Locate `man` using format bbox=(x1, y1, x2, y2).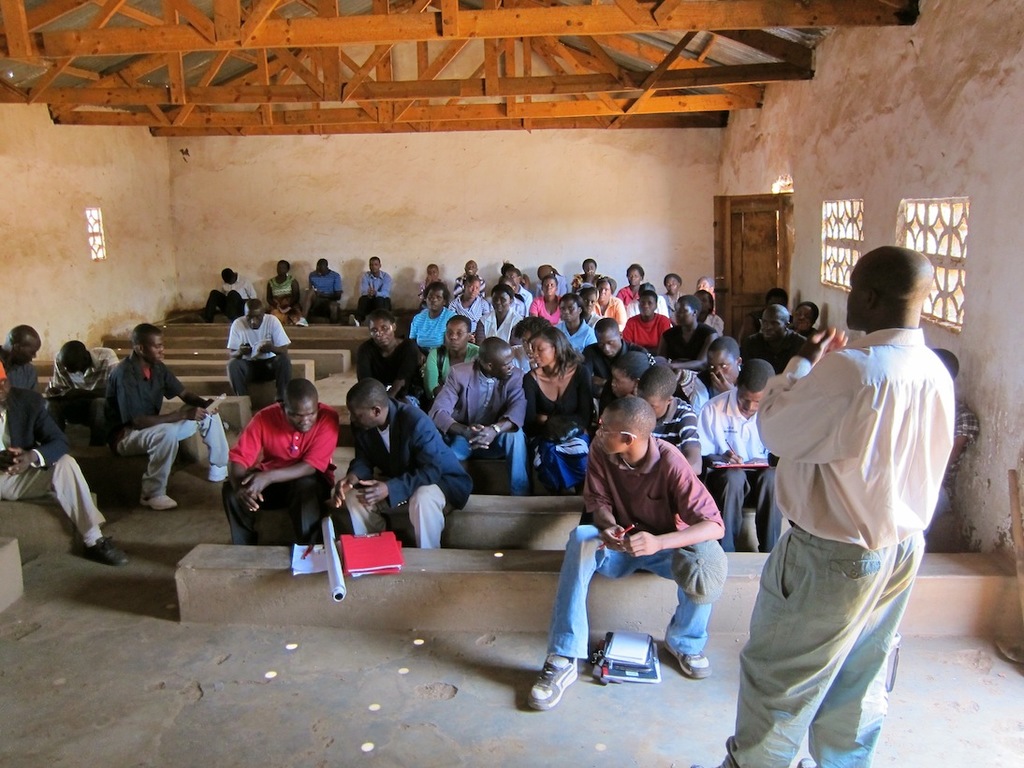
bbox=(689, 360, 784, 564).
